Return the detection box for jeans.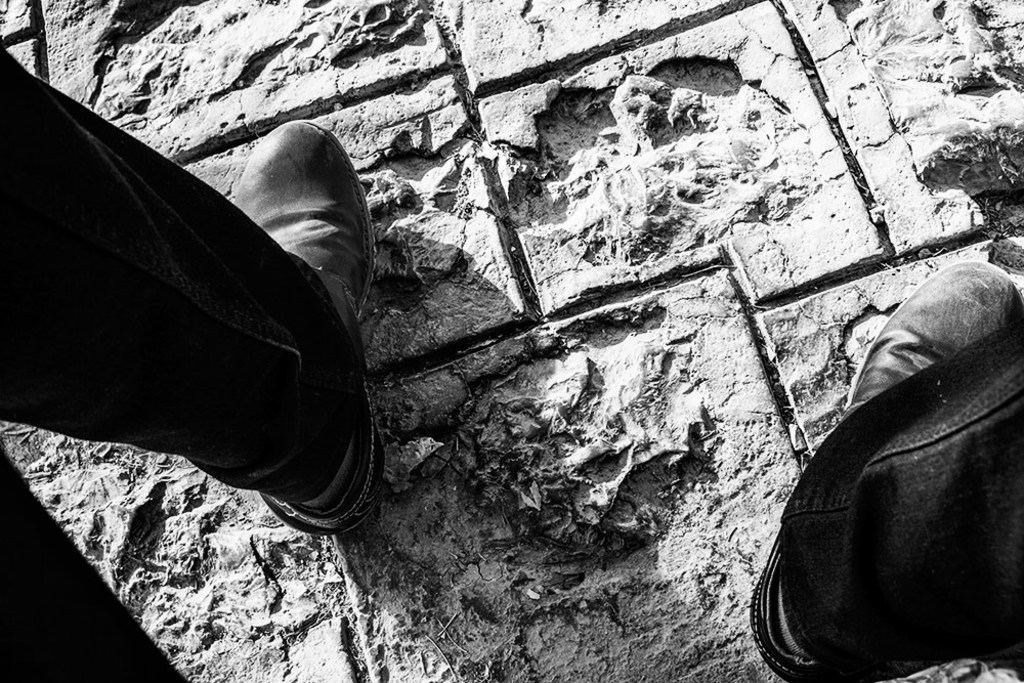
x1=0, y1=42, x2=367, y2=502.
